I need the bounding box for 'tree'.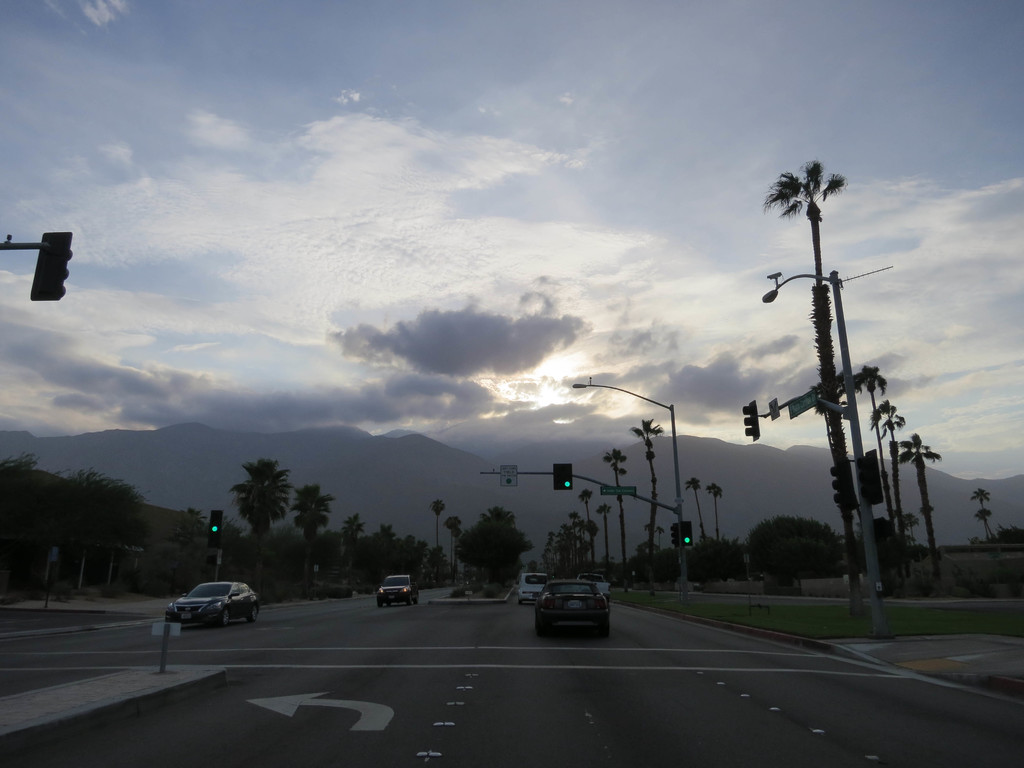
Here it is: 705 480 726 542.
